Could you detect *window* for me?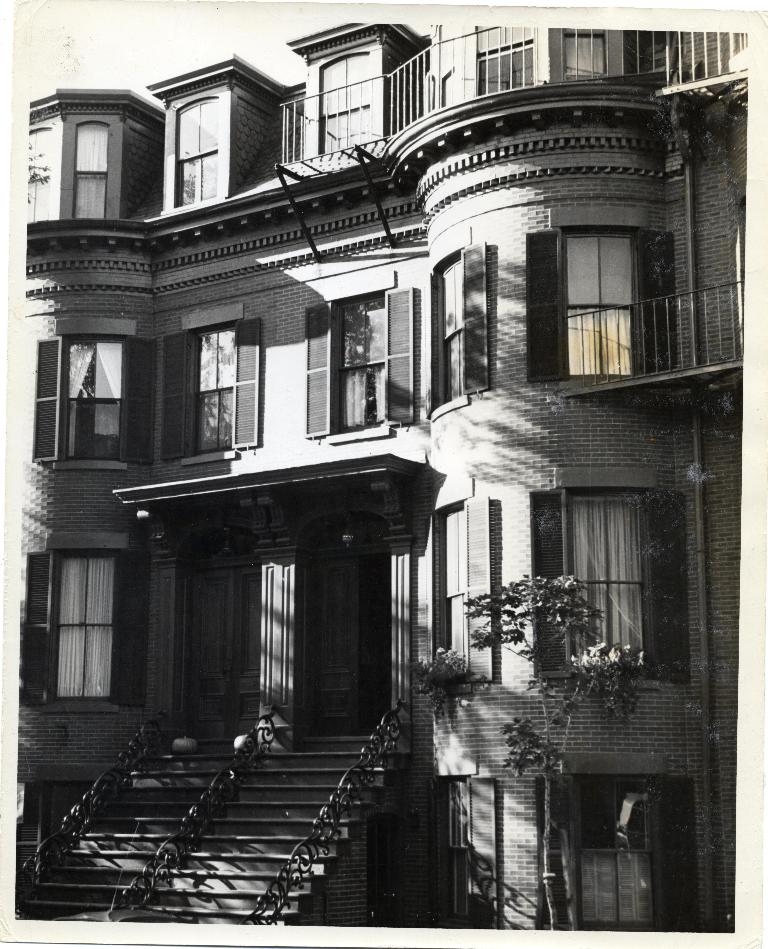
Detection result: bbox=(18, 130, 52, 234).
